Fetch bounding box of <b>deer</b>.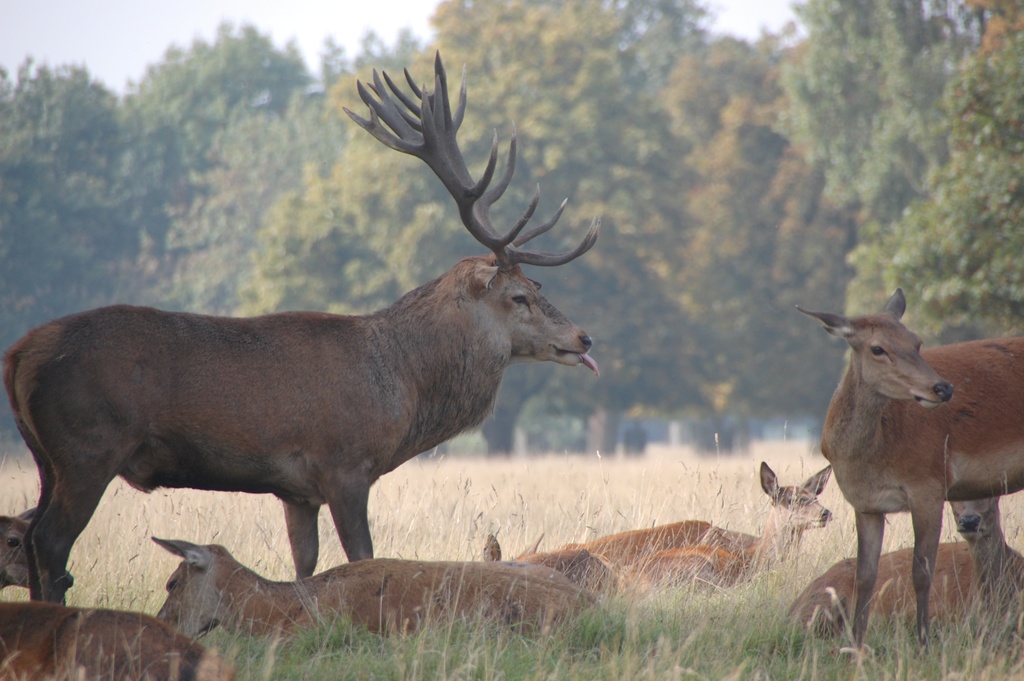
Bbox: BBox(517, 459, 832, 596).
